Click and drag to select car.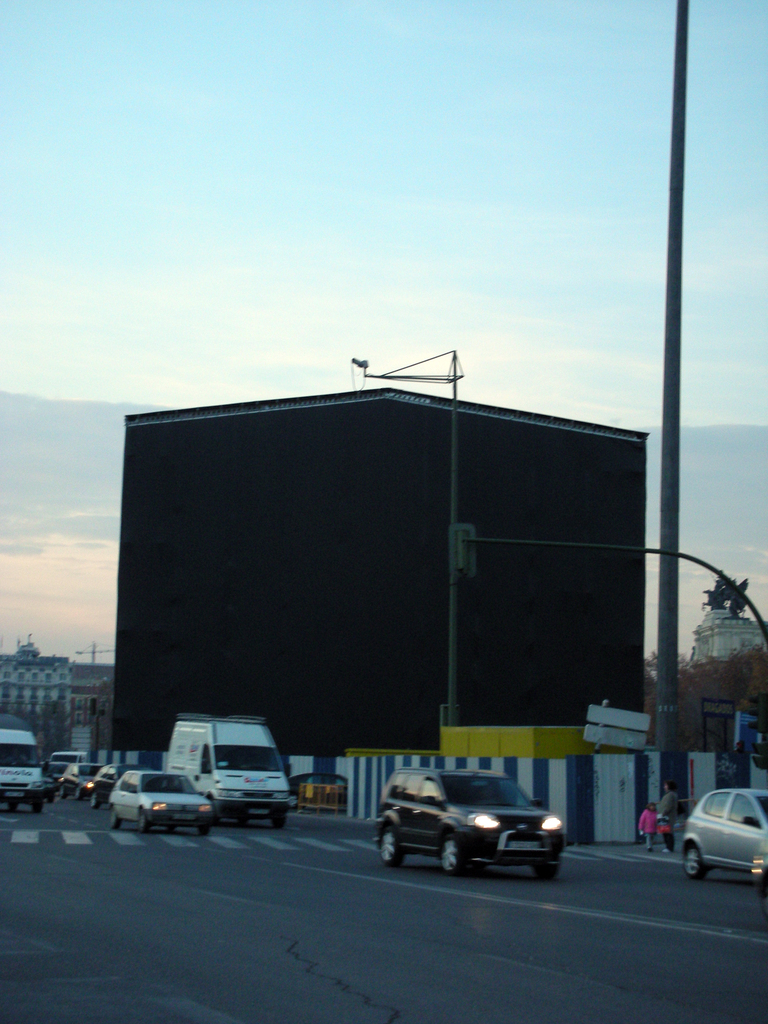
Selection: bbox(107, 765, 217, 835).
